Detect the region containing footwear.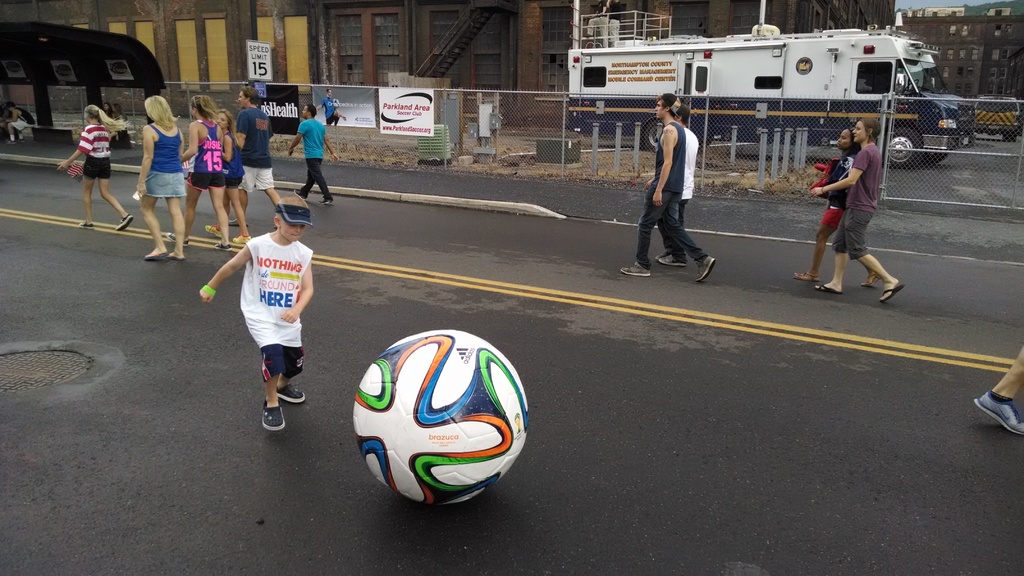
bbox=[619, 259, 650, 271].
